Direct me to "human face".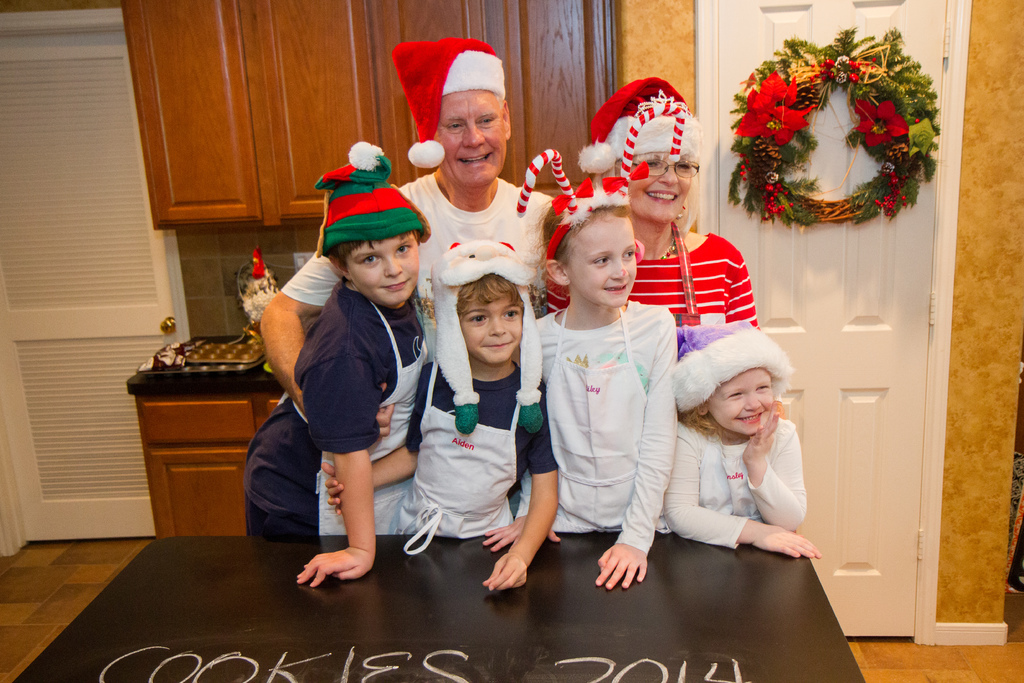
Direction: detection(456, 292, 523, 366).
